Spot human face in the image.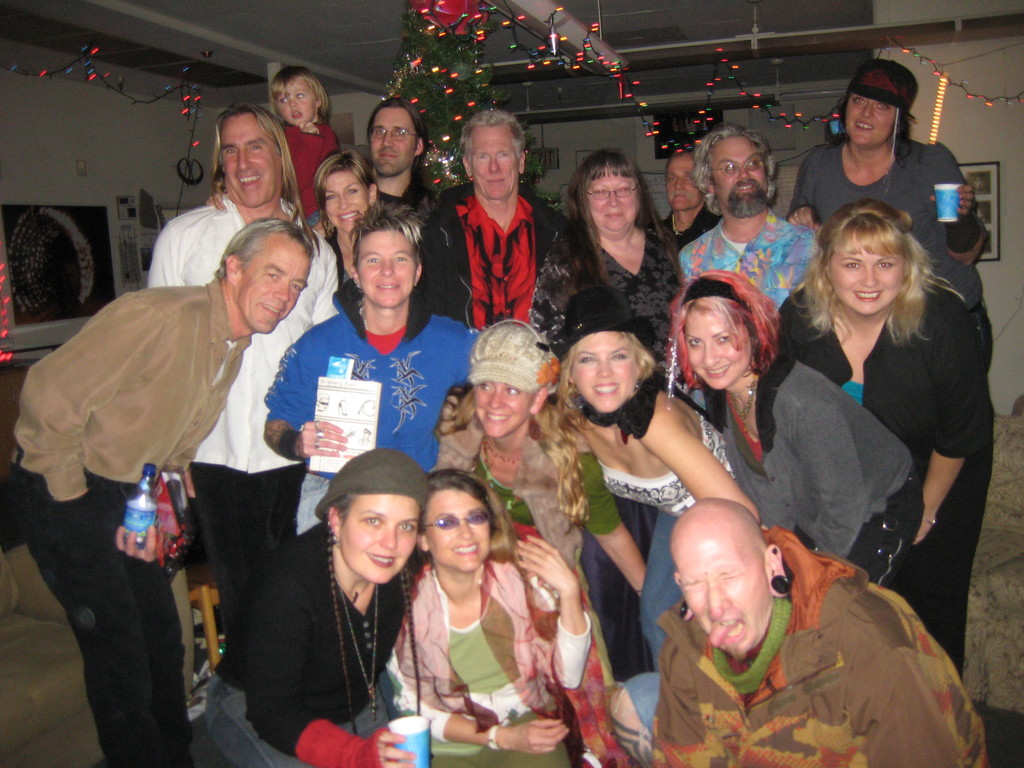
human face found at crop(344, 491, 424, 589).
